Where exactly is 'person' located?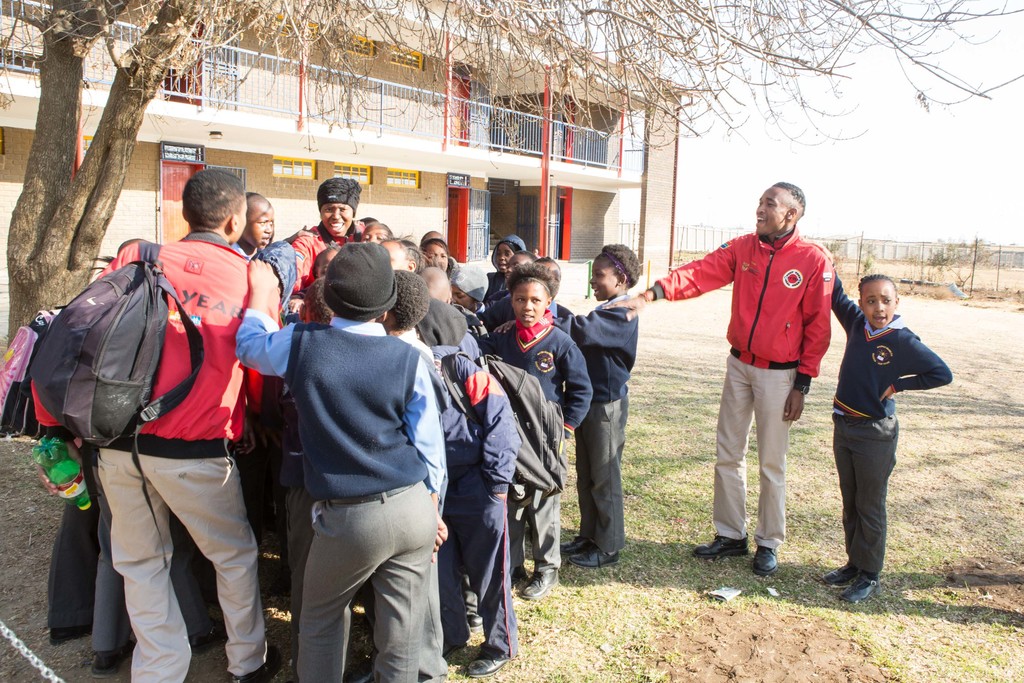
Its bounding box is BBox(828, 258, 941, 602).
